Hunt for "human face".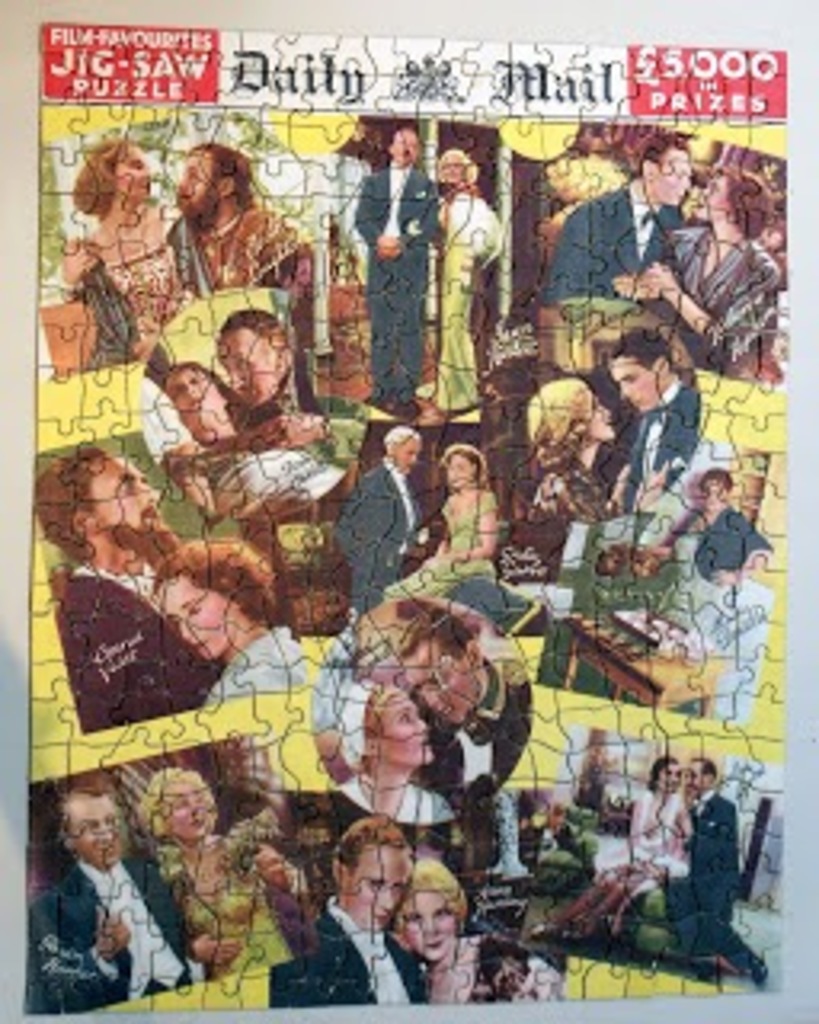
Hunted down at 115,147,160,192.
